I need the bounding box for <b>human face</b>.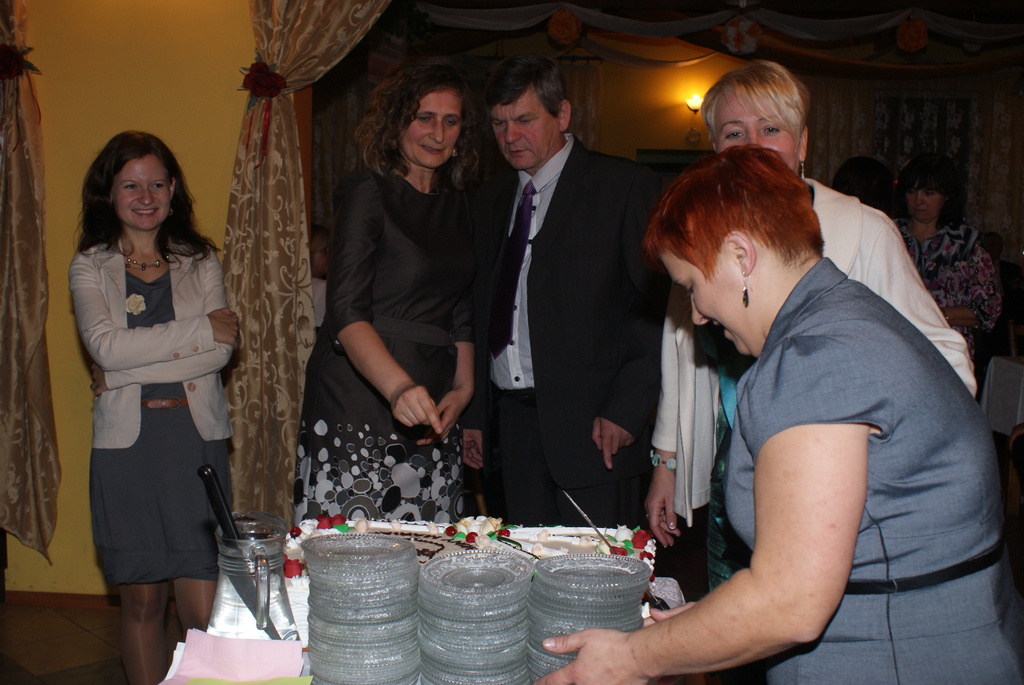
Here it is: bbox=[118, 146, 172, 236].
